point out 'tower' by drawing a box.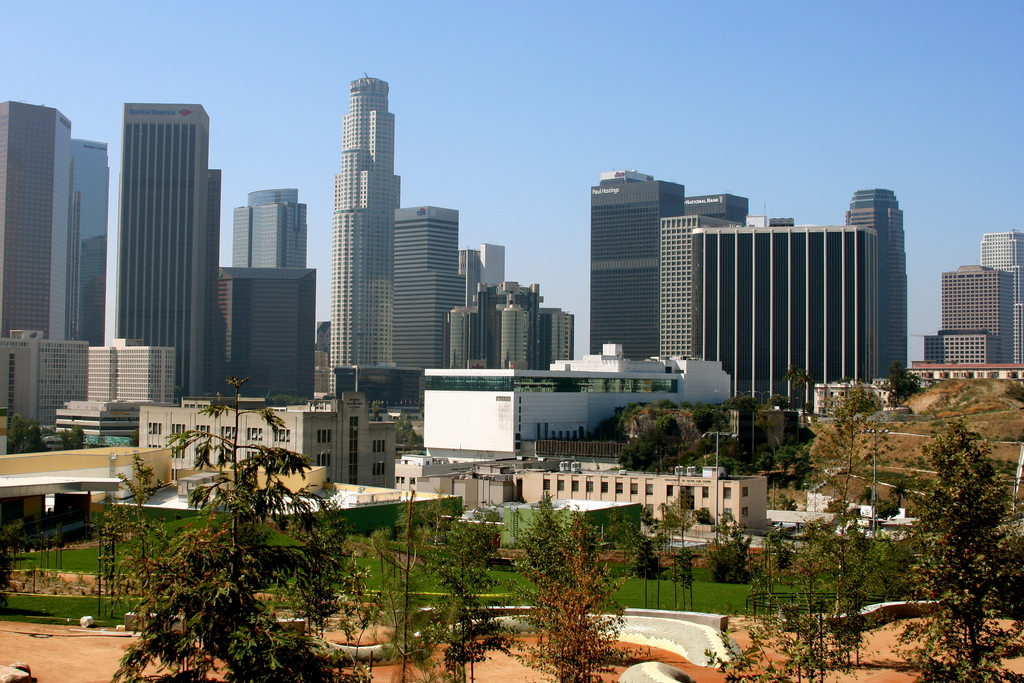
(116,104,200,398).
